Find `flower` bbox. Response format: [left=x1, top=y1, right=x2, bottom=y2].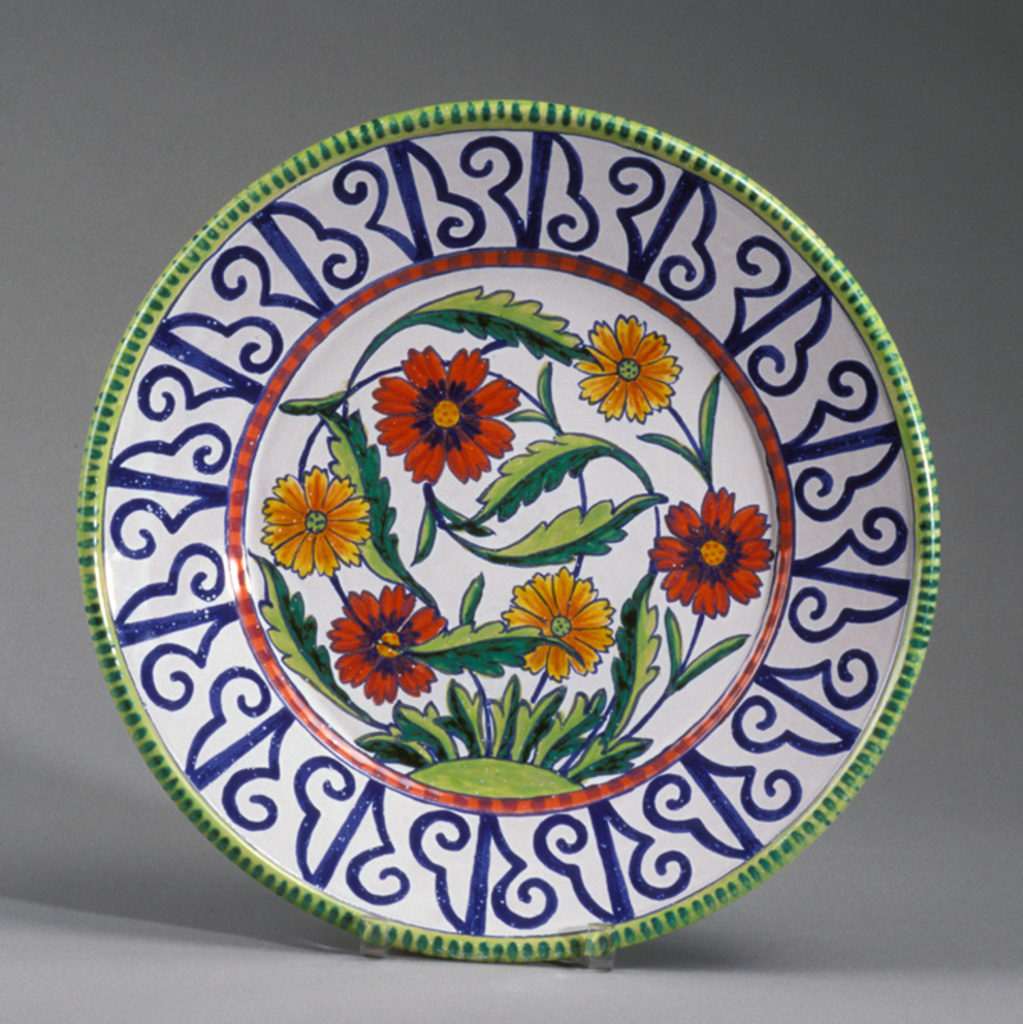
[left=649, top=481, right=780, bottom=620].
